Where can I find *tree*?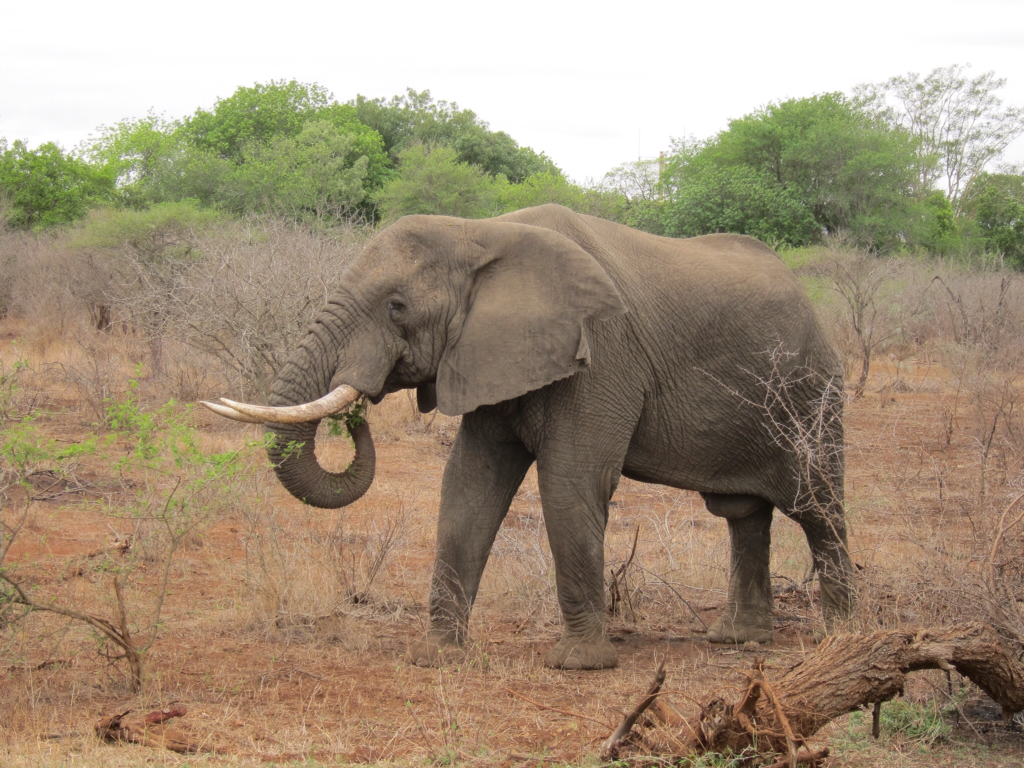
You can find it at select_region(0, 365, 362, 691).
